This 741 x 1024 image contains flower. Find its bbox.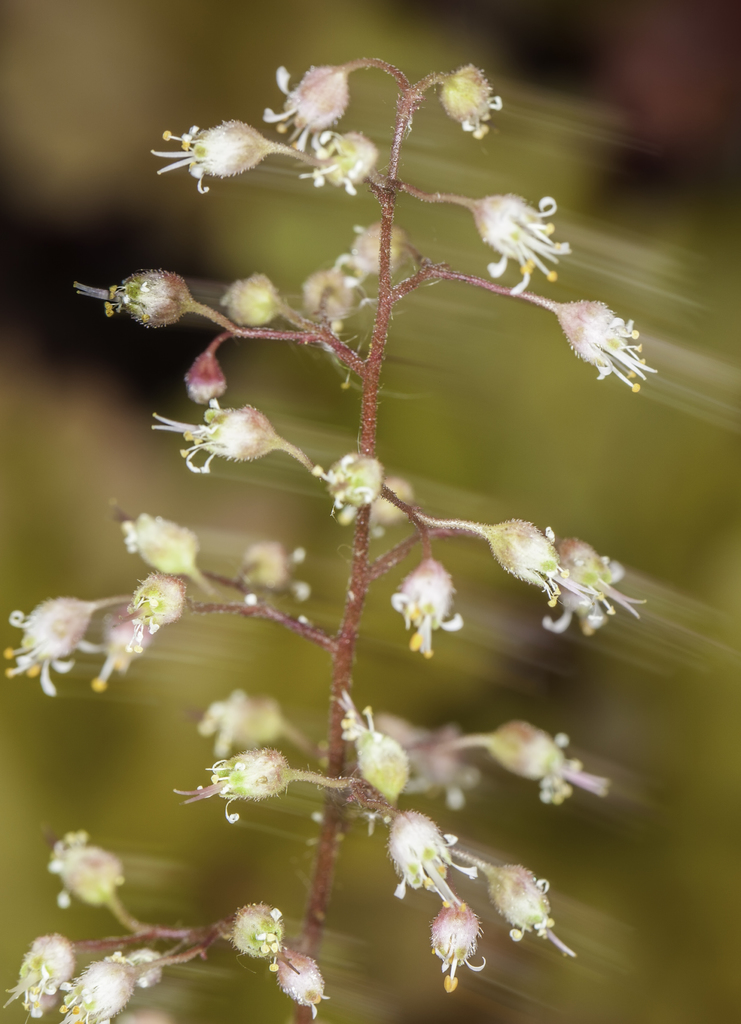
detection(92, 568, 185, 692).
